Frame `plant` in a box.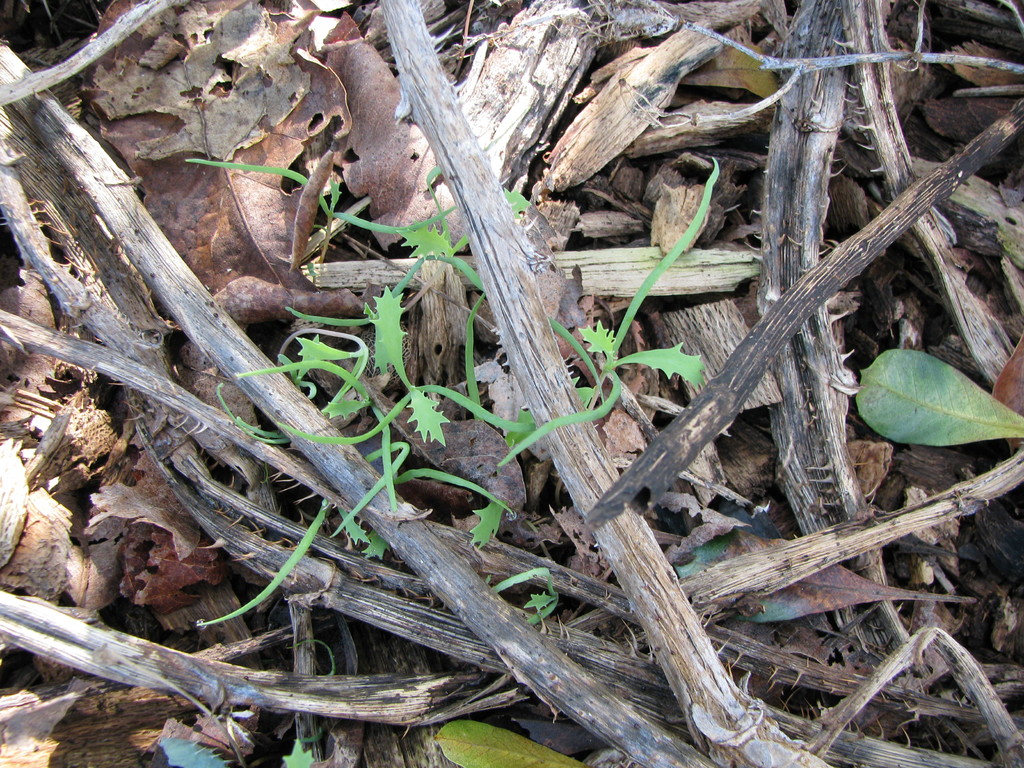
[x1=496, y1=143, x2=712, y2=469].
